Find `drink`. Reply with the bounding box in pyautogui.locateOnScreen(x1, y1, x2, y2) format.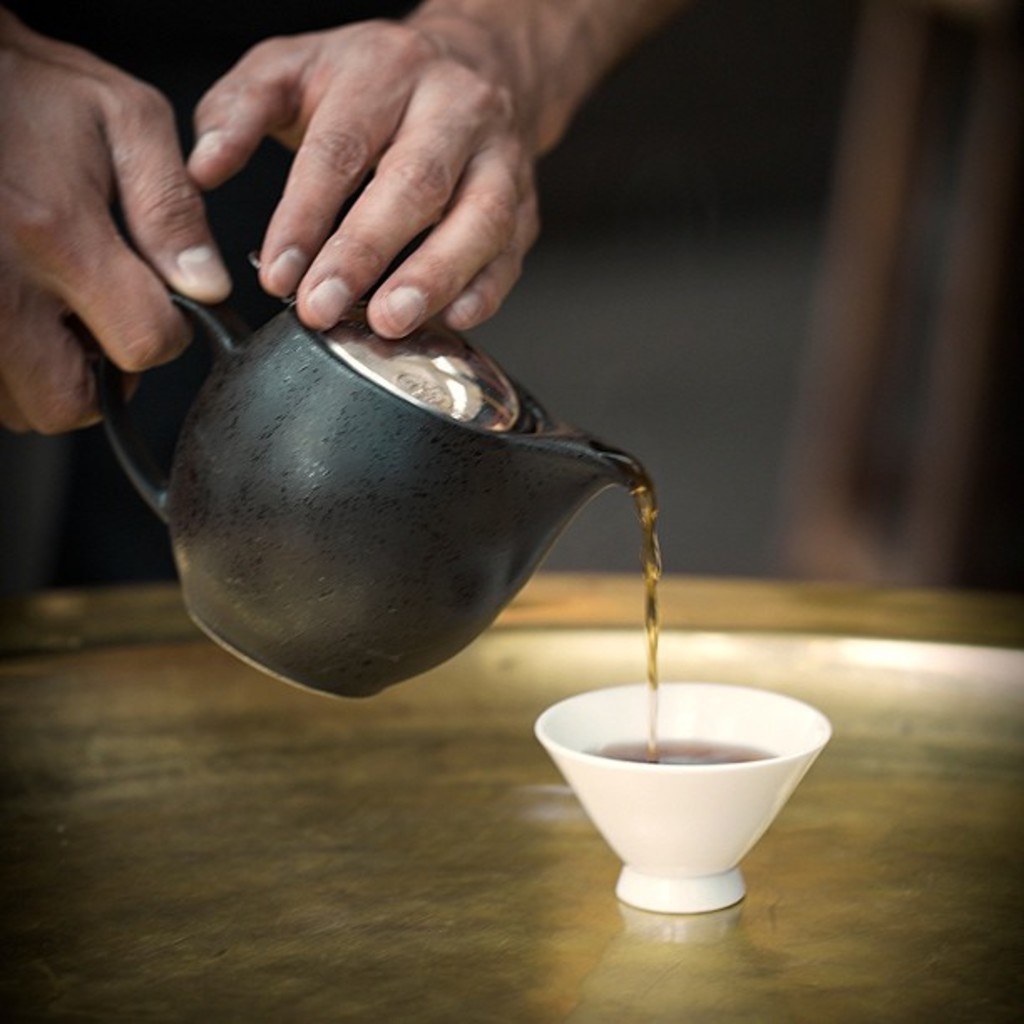
pyautogui.locateOnScreen(534, 643, 812, 939).
